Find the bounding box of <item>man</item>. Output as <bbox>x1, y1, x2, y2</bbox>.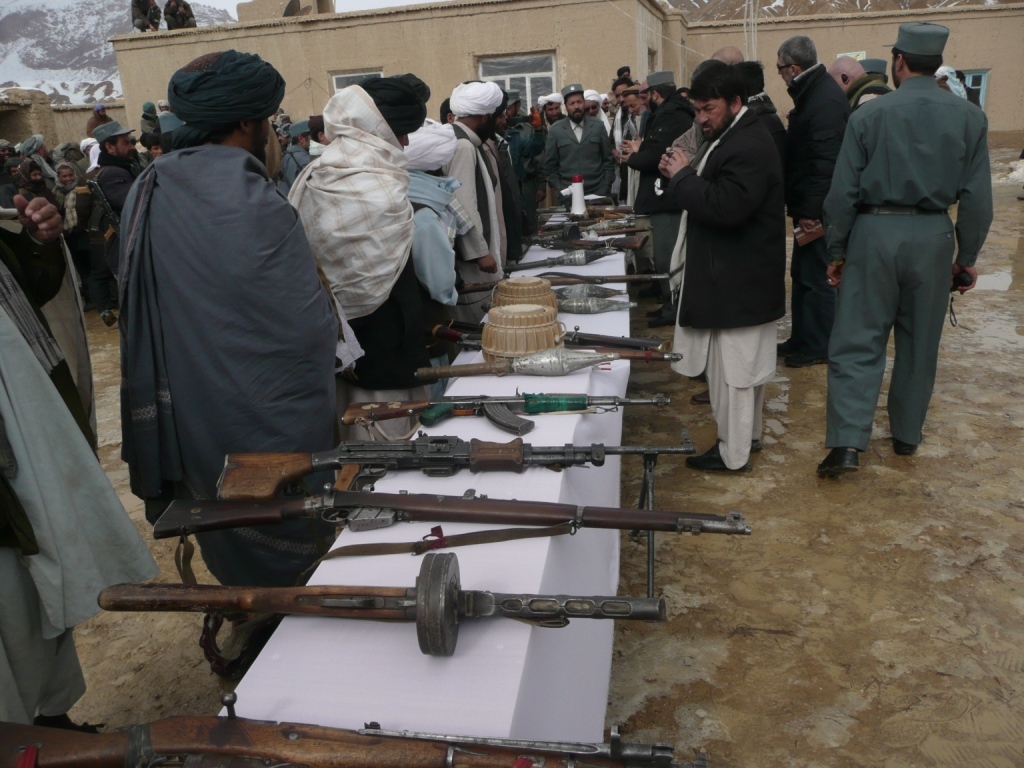
<bbox>2, 186, 159, 733</bbox>.
